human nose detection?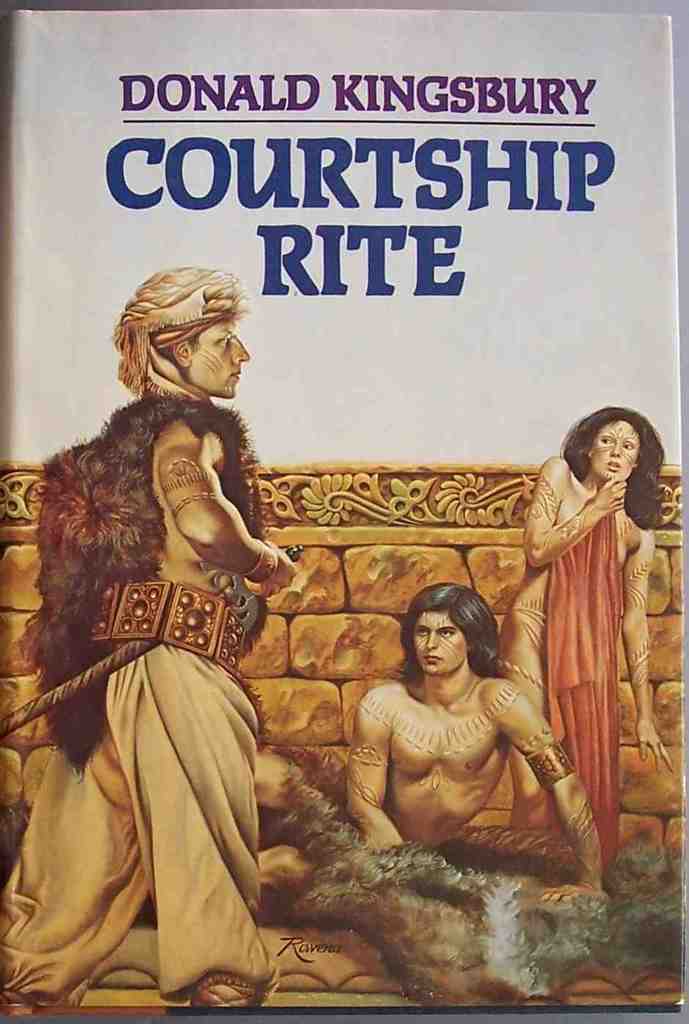
pyautogui.locateOnScreen(609, 438, 623, 457)
